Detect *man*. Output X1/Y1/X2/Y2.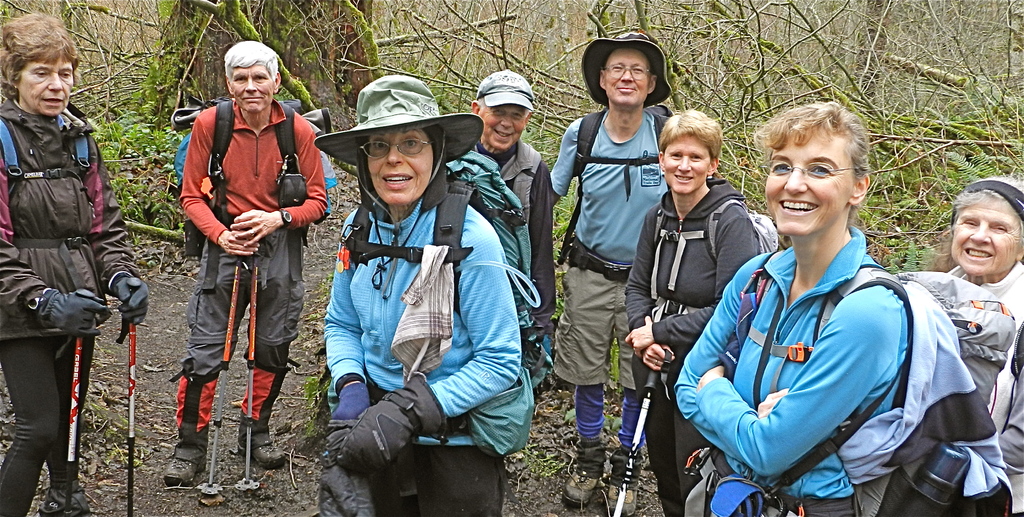
298/83/542/507.
